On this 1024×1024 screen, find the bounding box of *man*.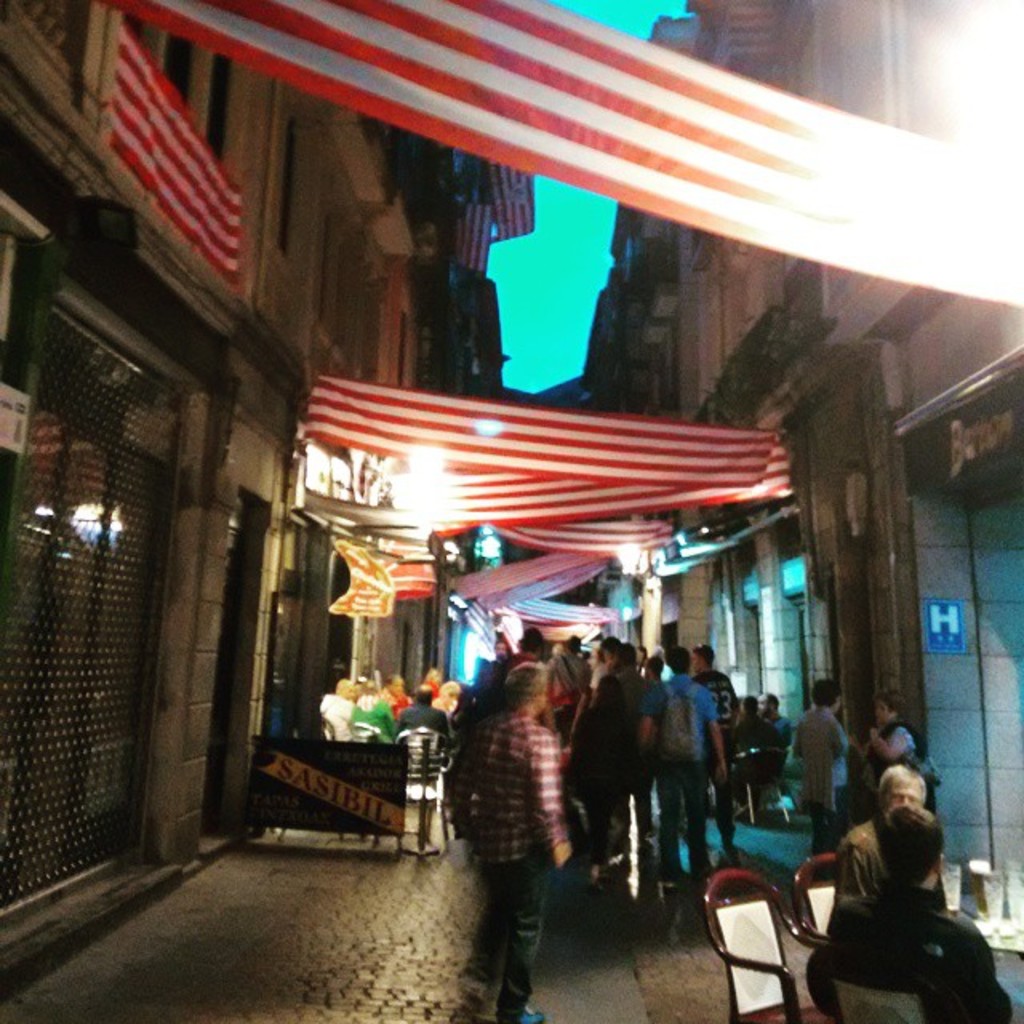
Bounding box: Rect(642, 638, 728, 896).
